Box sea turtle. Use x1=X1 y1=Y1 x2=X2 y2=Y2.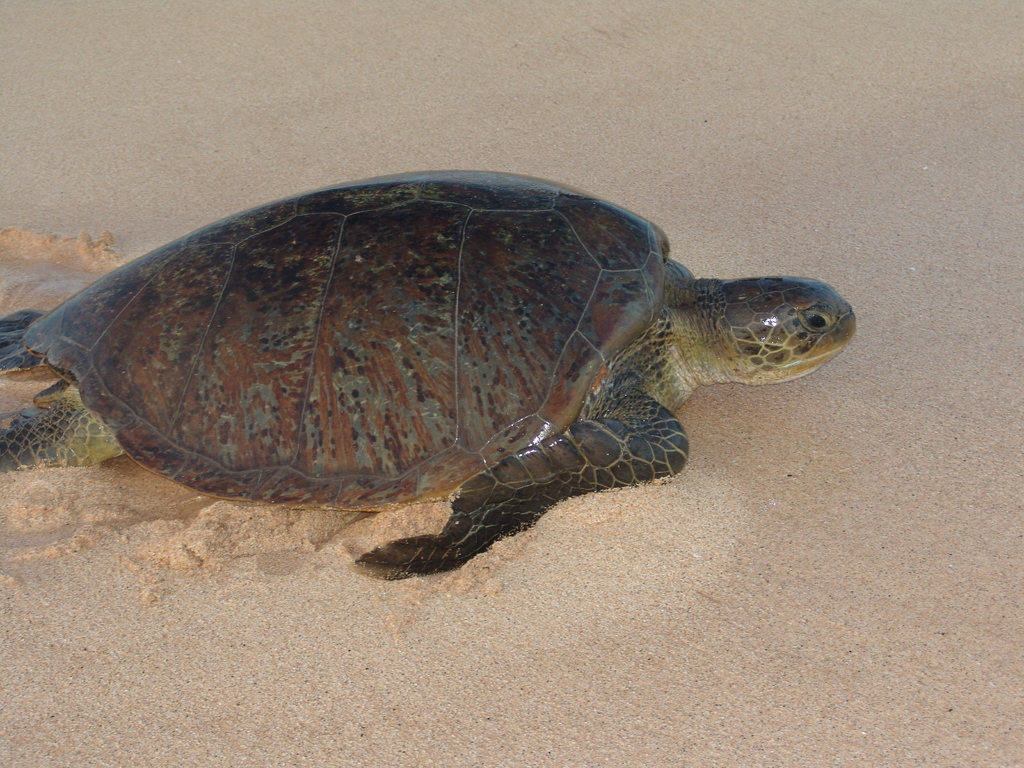
x1=0 y1=161 x2=857 y2=587.
